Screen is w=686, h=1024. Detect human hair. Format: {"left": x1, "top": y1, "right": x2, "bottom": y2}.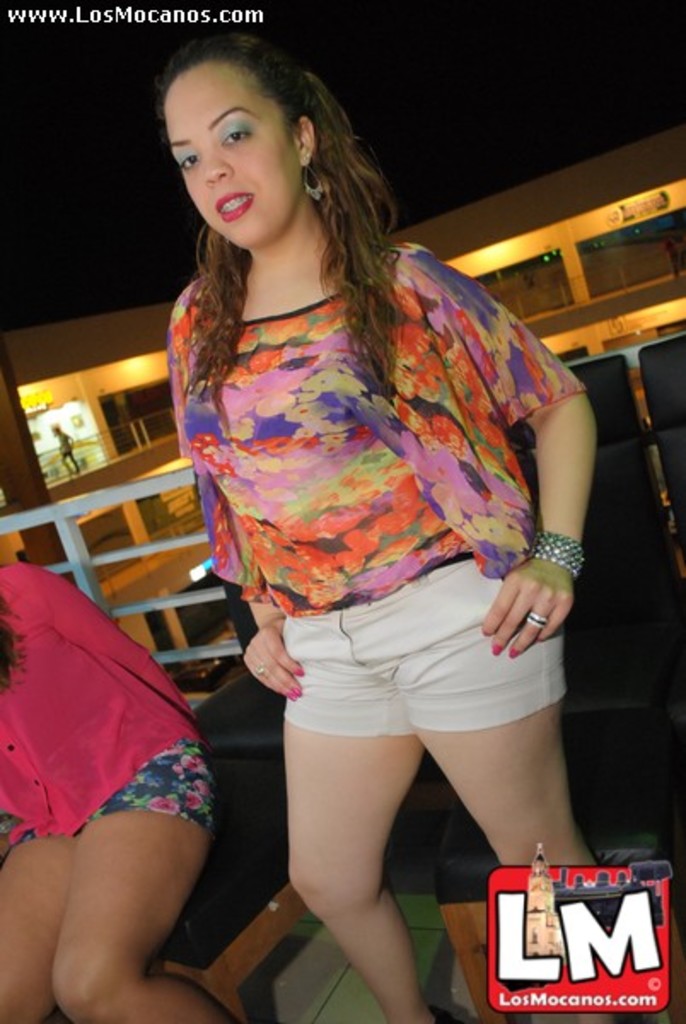
{"left": 0, "top": 592, "right": 29, "bottom": 701}.
